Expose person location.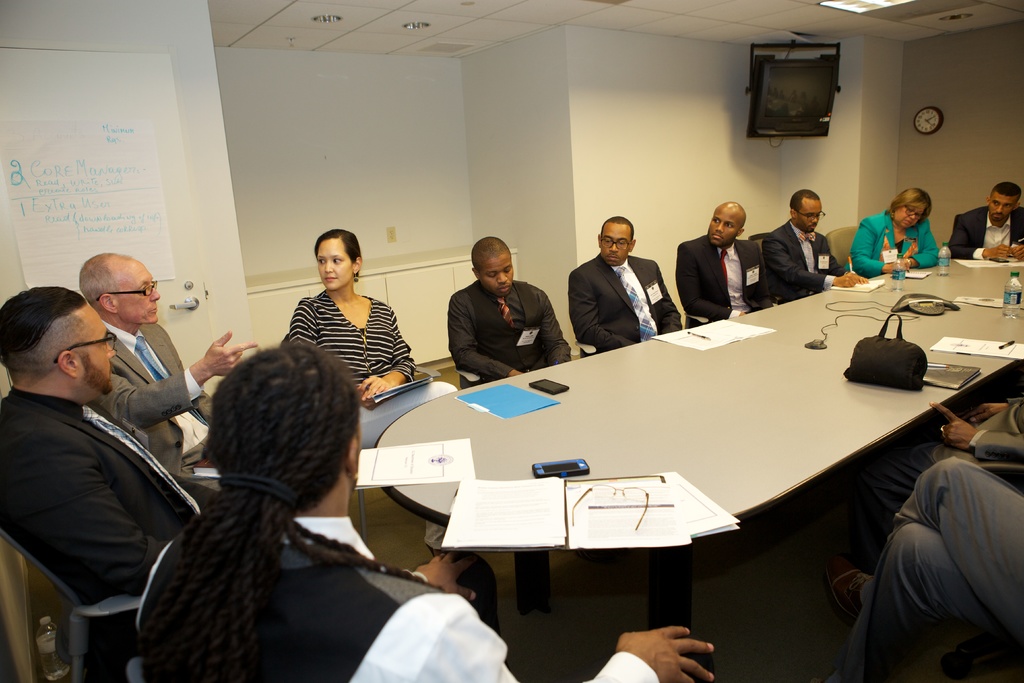
Exposed at (826, 458, 1023, 682).
